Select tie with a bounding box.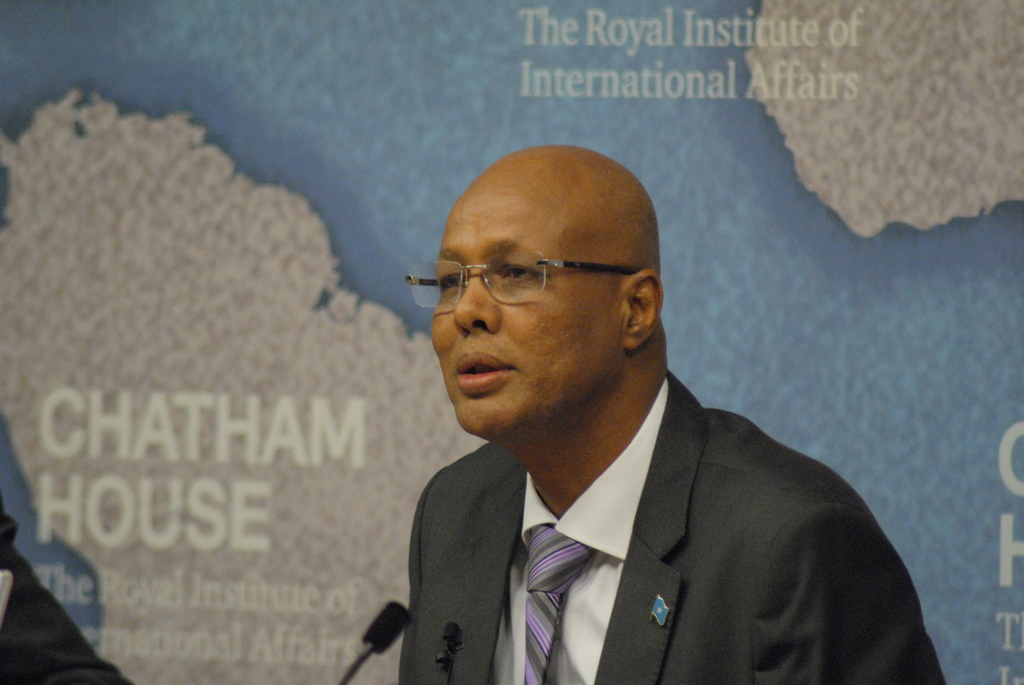
locate(514, 522, 595, 684).
